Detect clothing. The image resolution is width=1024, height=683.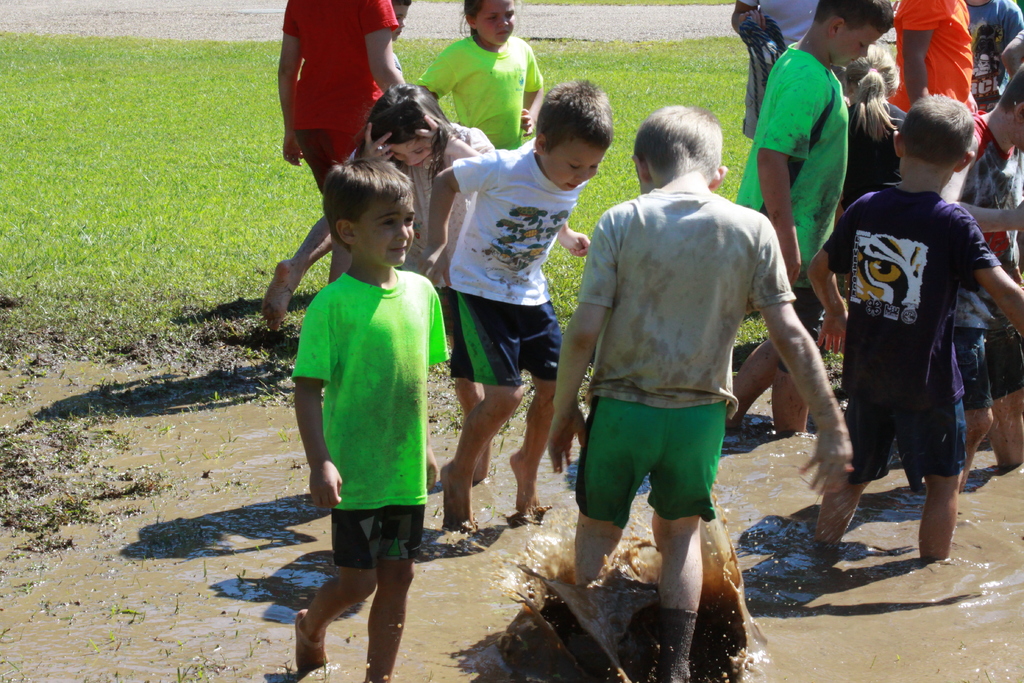
bbox=(733, 0, 820, 49).
